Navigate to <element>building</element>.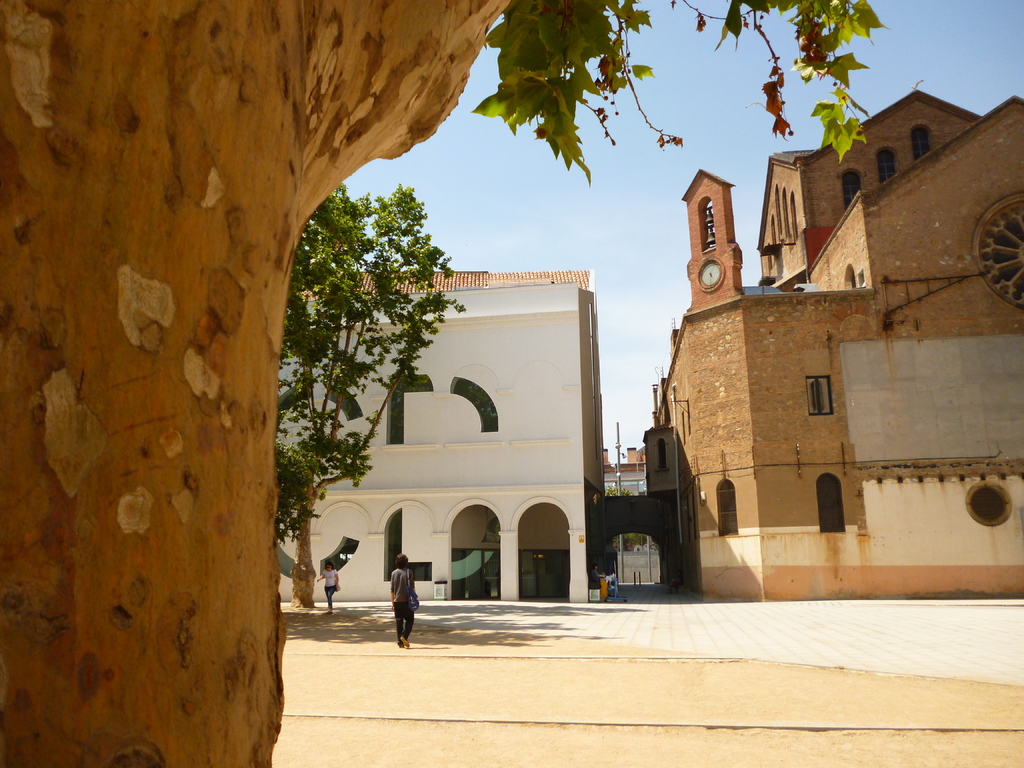
Navigation target: [271, 270, 598, 601].
